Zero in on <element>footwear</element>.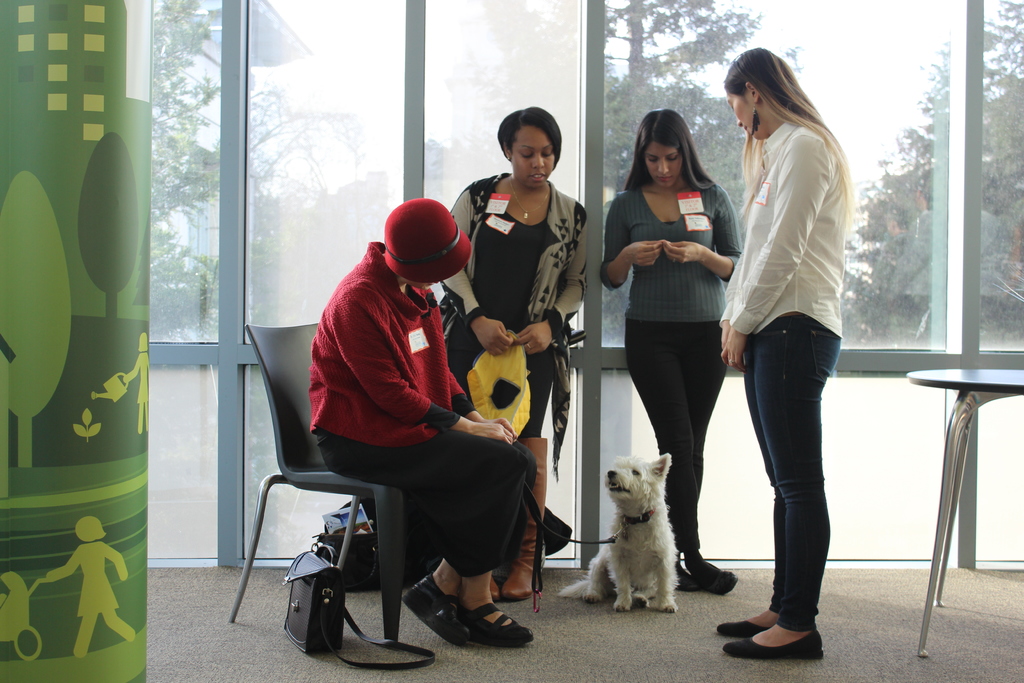
Zeroed in: rect(673, 549, 739, 593).
